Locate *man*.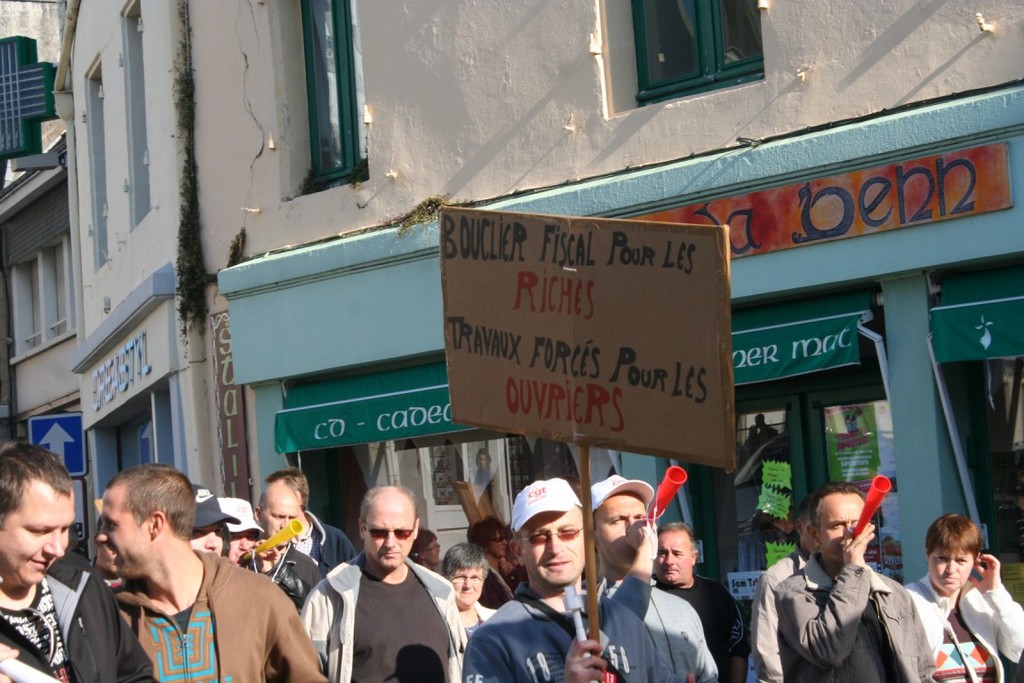
Bounding box: <bbox>301, 485, 462, 682</bbox>.
